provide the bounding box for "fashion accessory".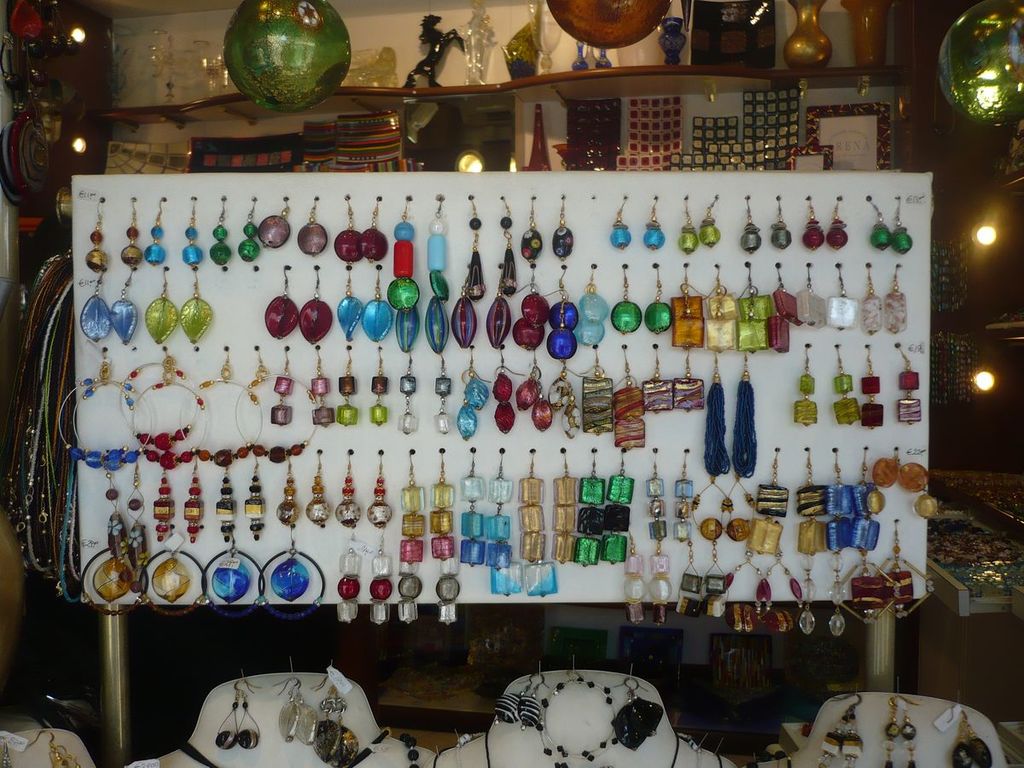
x1=814, y1=690, x2=855, y2=762.
